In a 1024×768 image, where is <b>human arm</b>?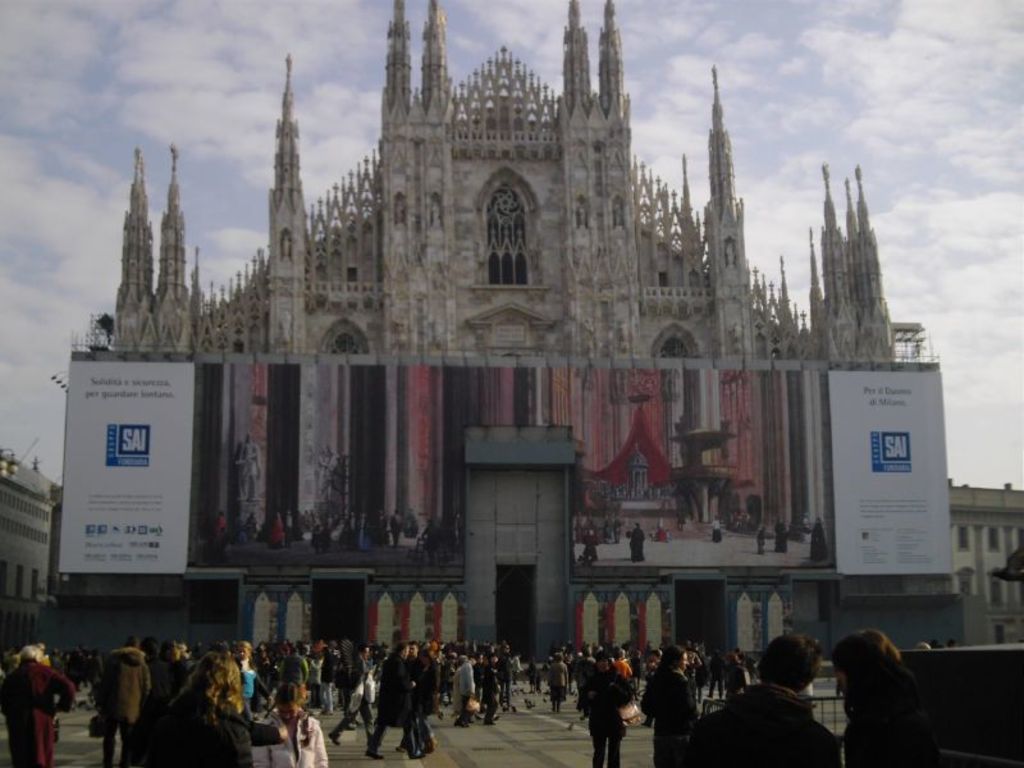
Rect(244, 710, 283, 749).
